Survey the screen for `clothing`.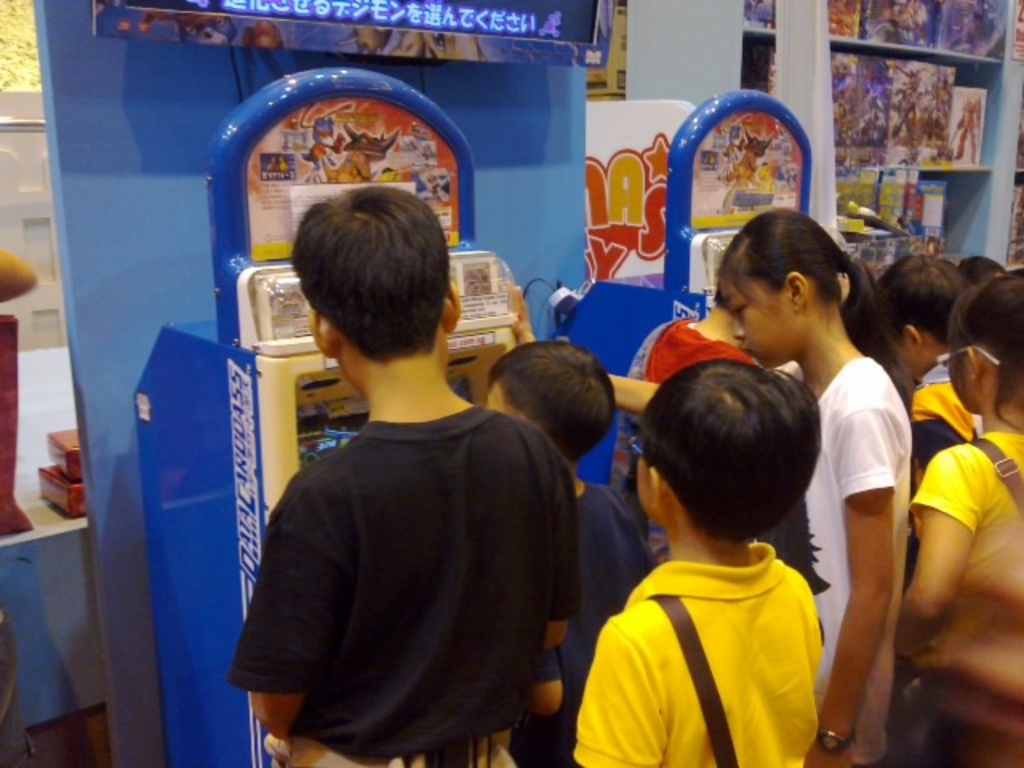
Survey found: BBox(243, 330, 576, 767).
